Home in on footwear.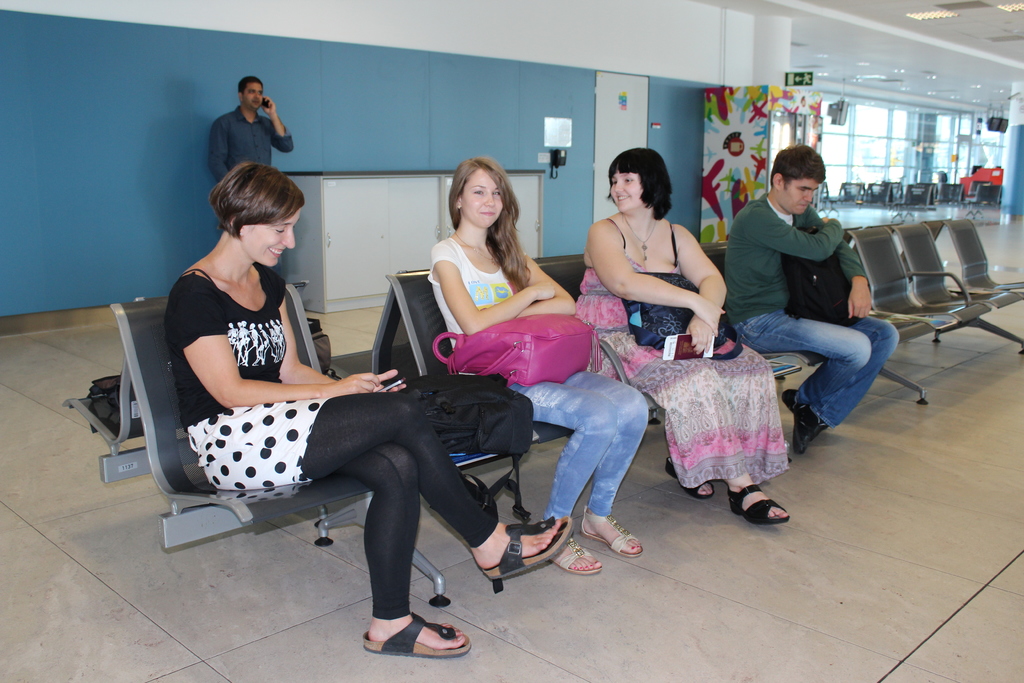
Homed in at left=722, top=477, right=790, bottom=526.
